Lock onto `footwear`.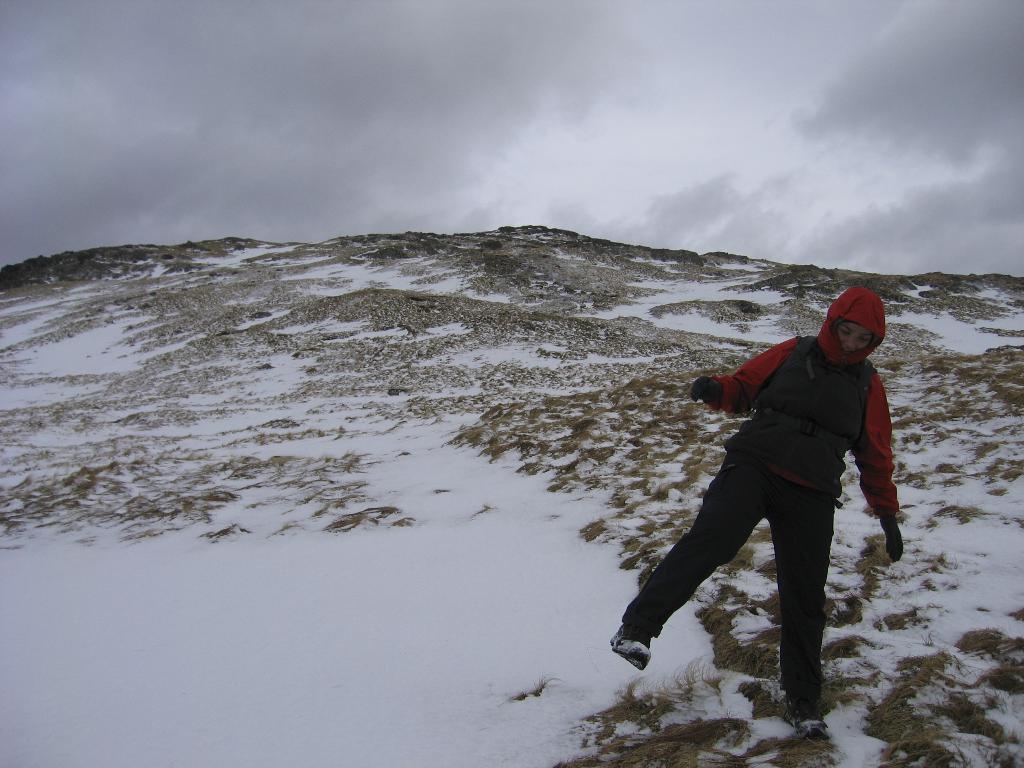
Locked: bbox=(782, 701, 830, 737).
